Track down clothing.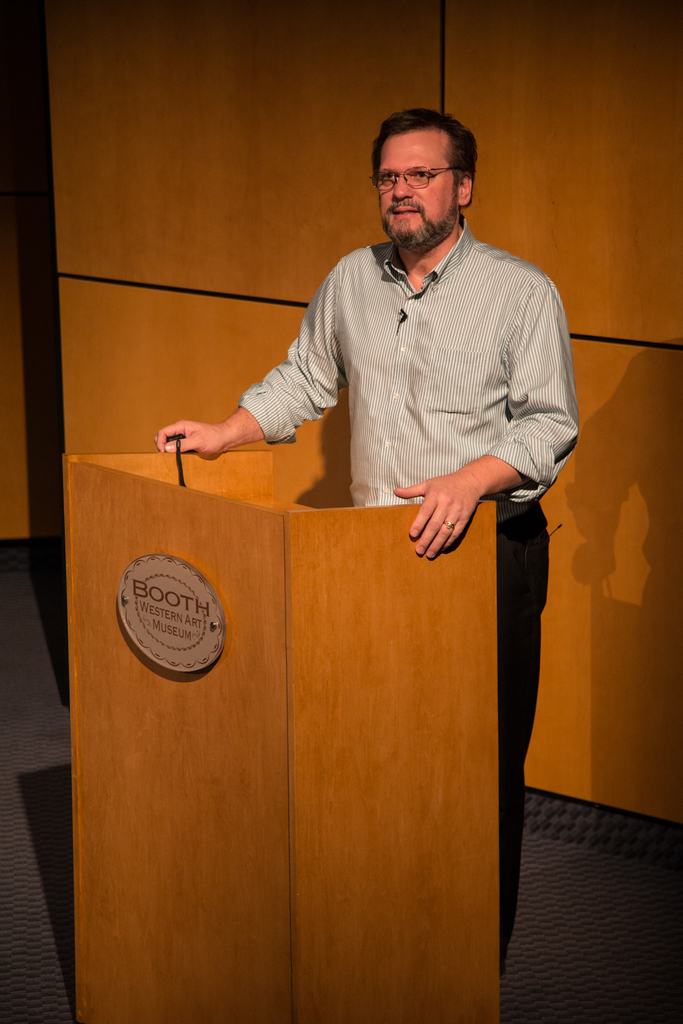
Tracked to crop(242, 216, 582, 980).
